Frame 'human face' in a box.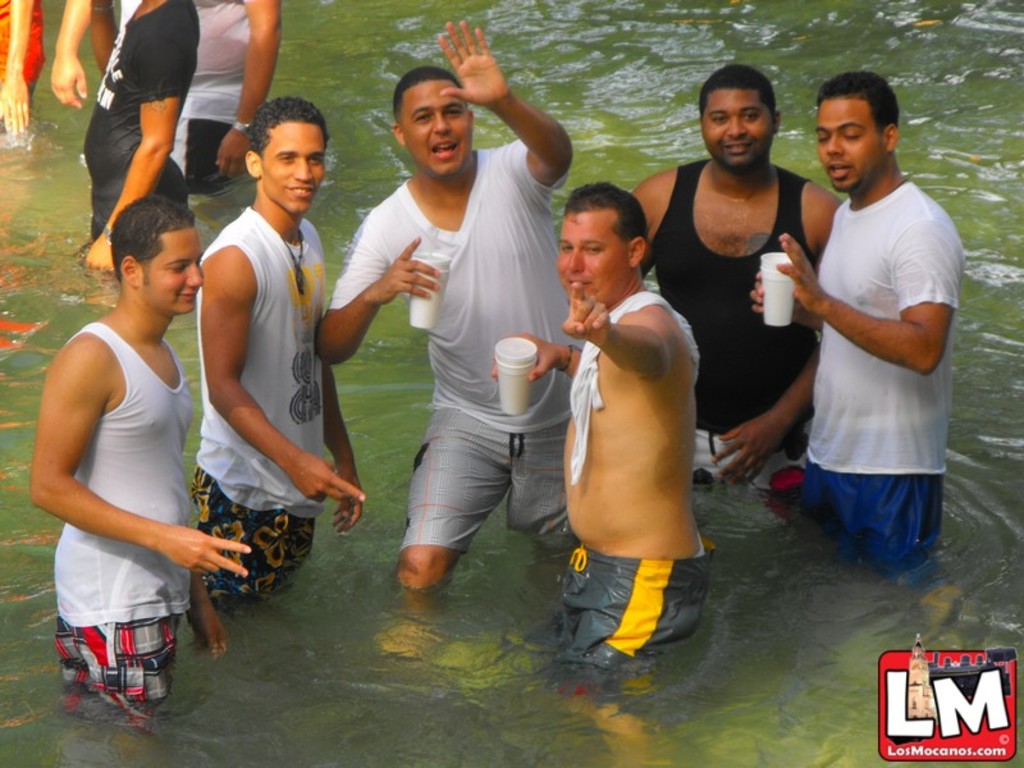
(left=554, top=214, right=628, bottom=307).
